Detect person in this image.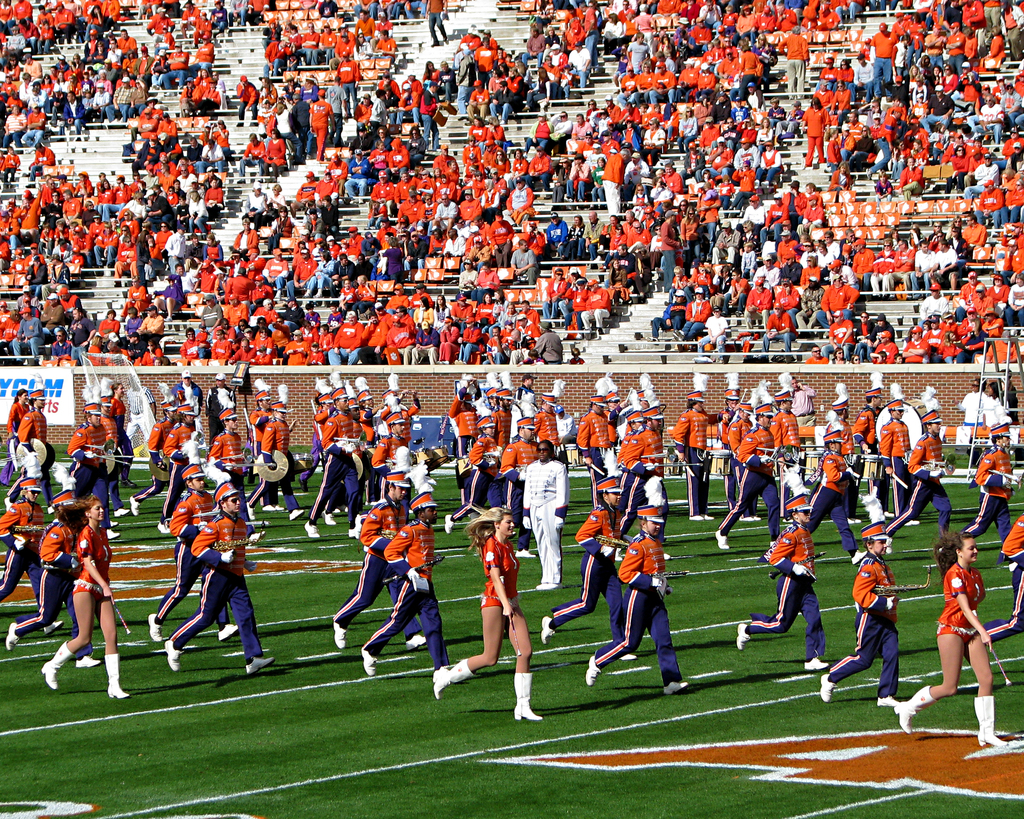
Detection: bbox=[540, 321, 562, 372].
